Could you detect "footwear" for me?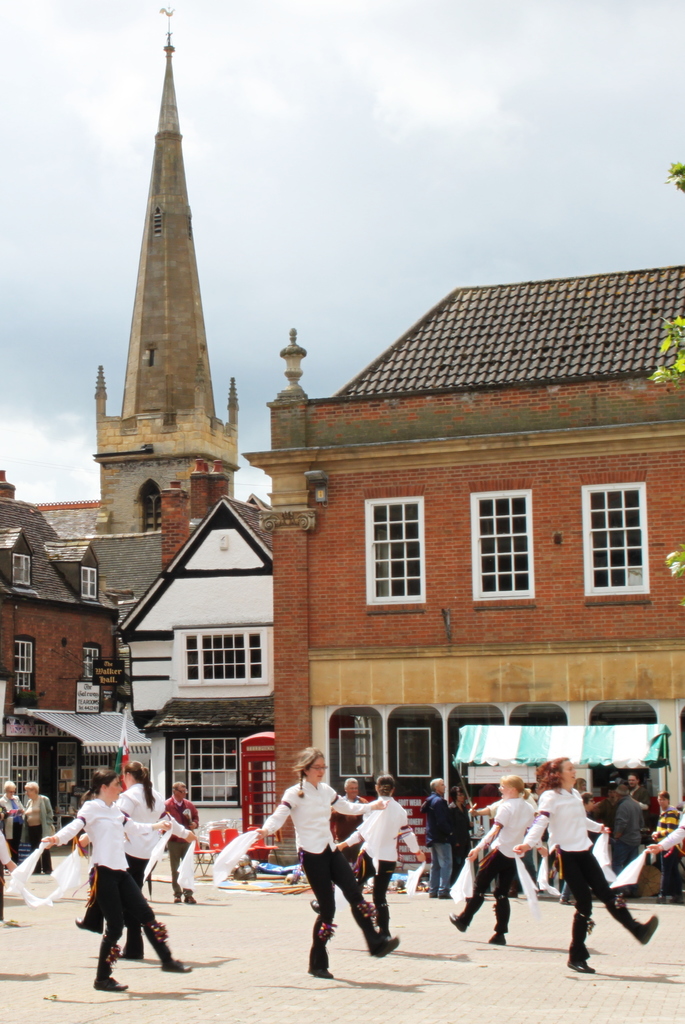
Detection result: {"x1": 429, "y1": 893, "x2": 434, "y2": 900}.
